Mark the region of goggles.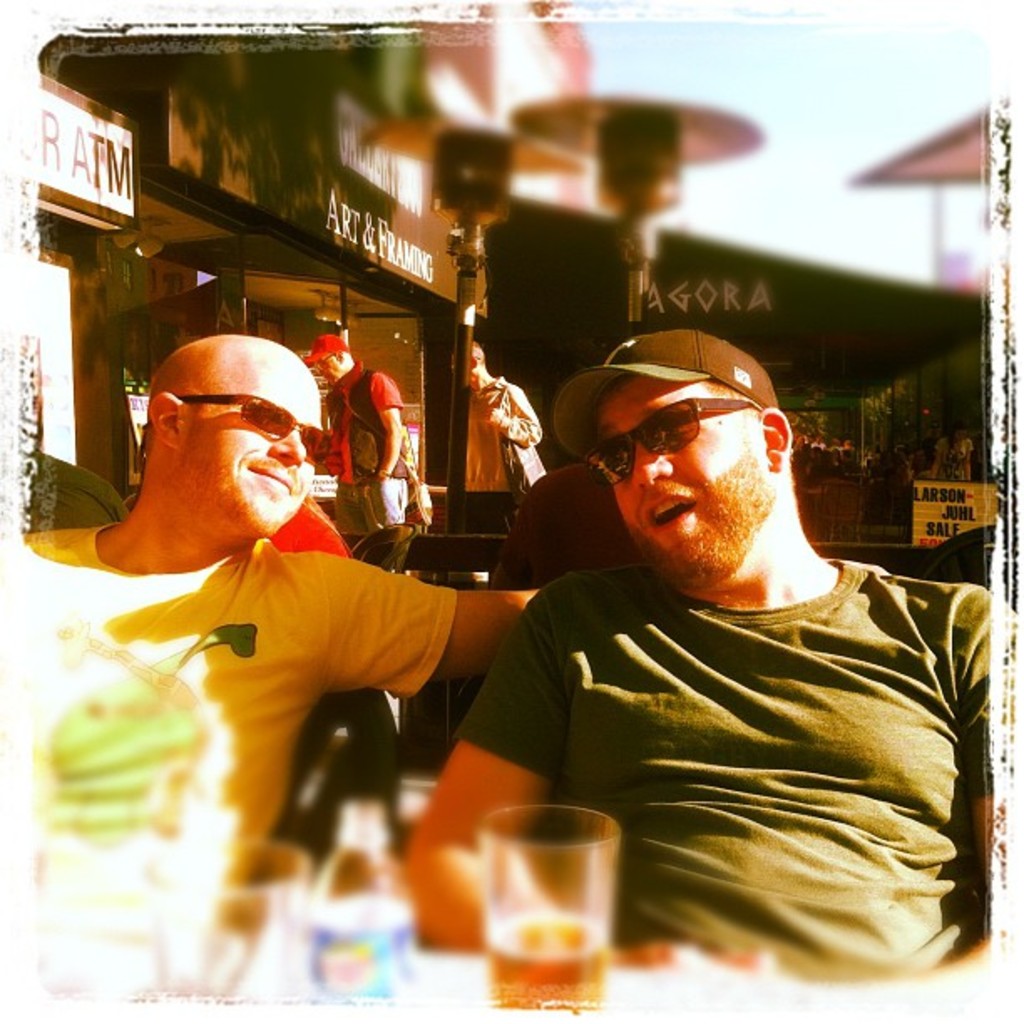
Region: BBox(559, 388, 768, 507).
